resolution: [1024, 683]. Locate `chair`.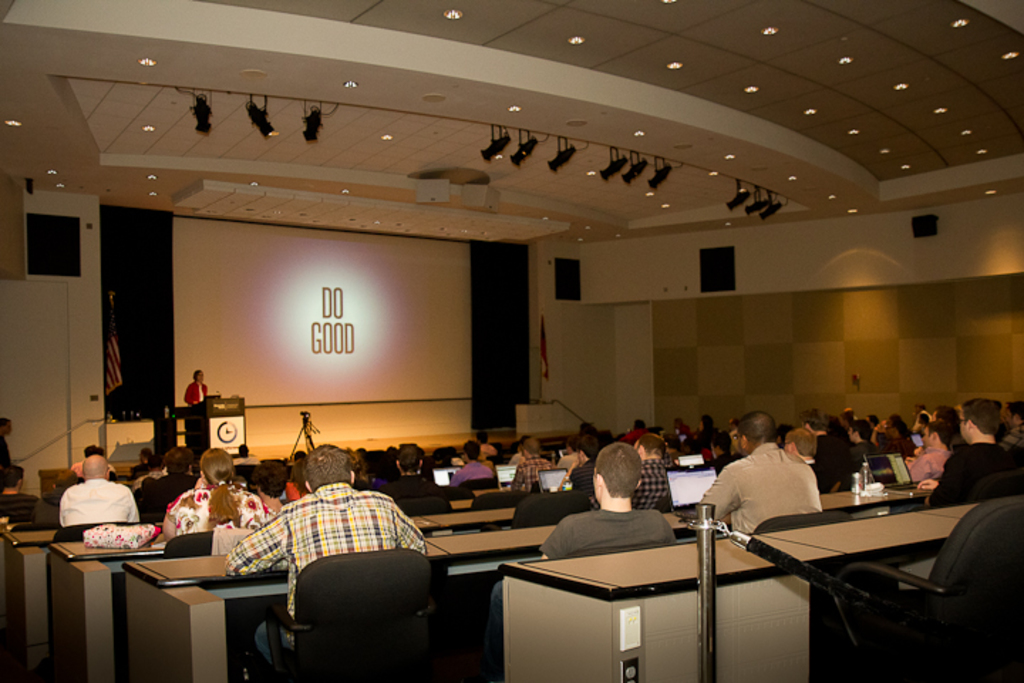
rect(245, 539, 449, 670).
